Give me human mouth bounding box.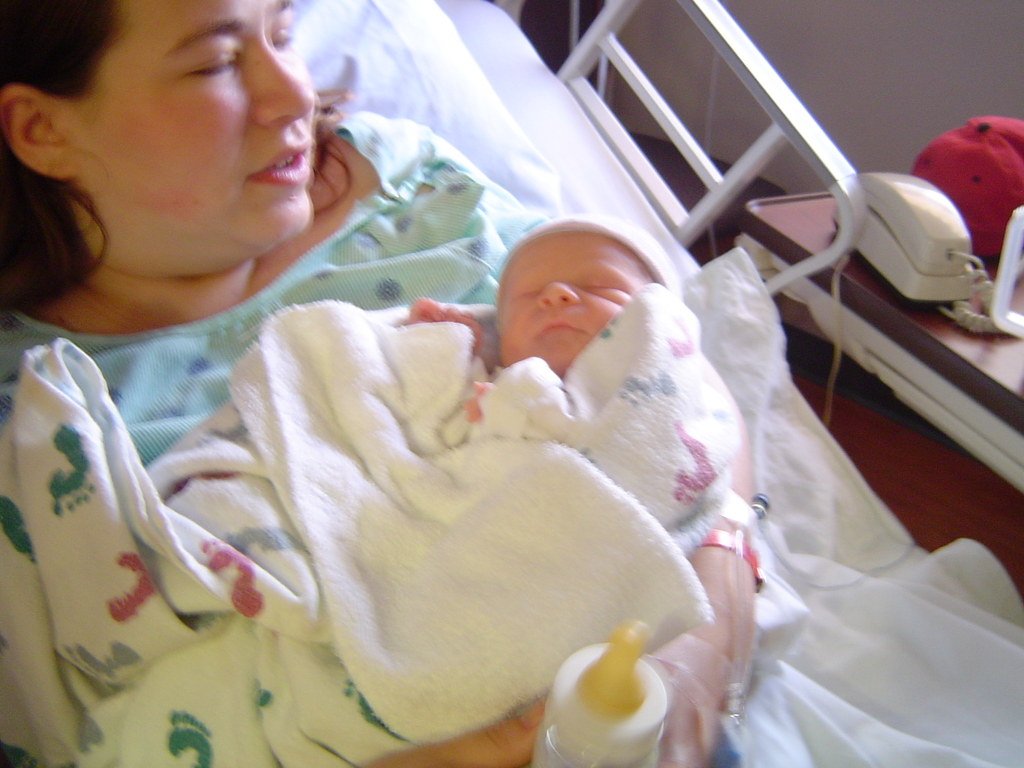
[x1=246, y1=135, x2=314, y2=187].
